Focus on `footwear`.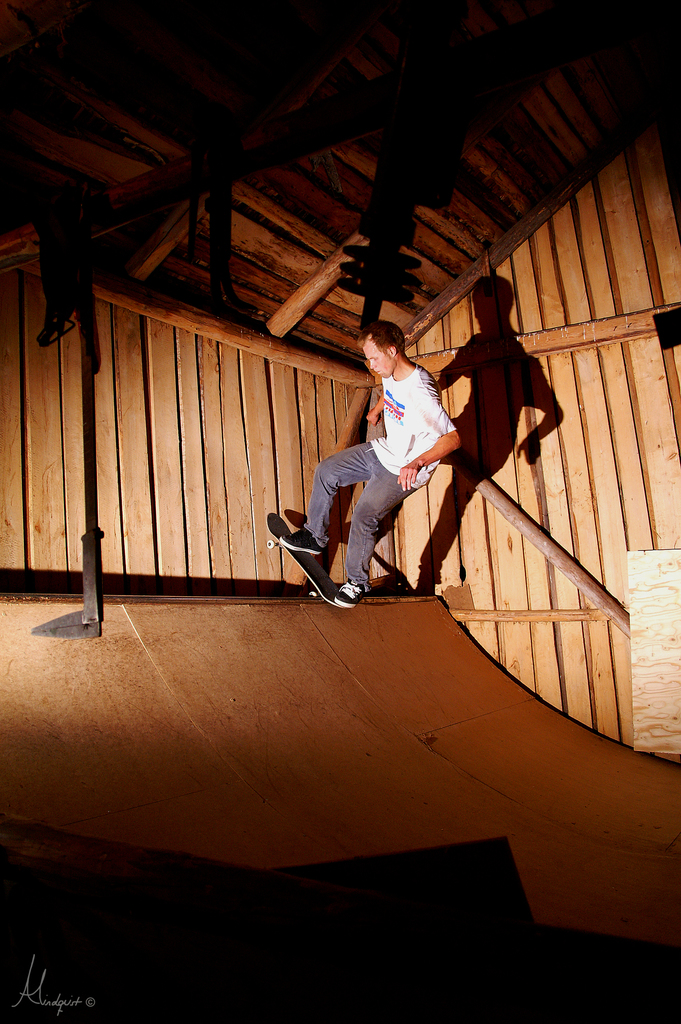
Focused at (left=334, top=577, right=367, bottom=608).
